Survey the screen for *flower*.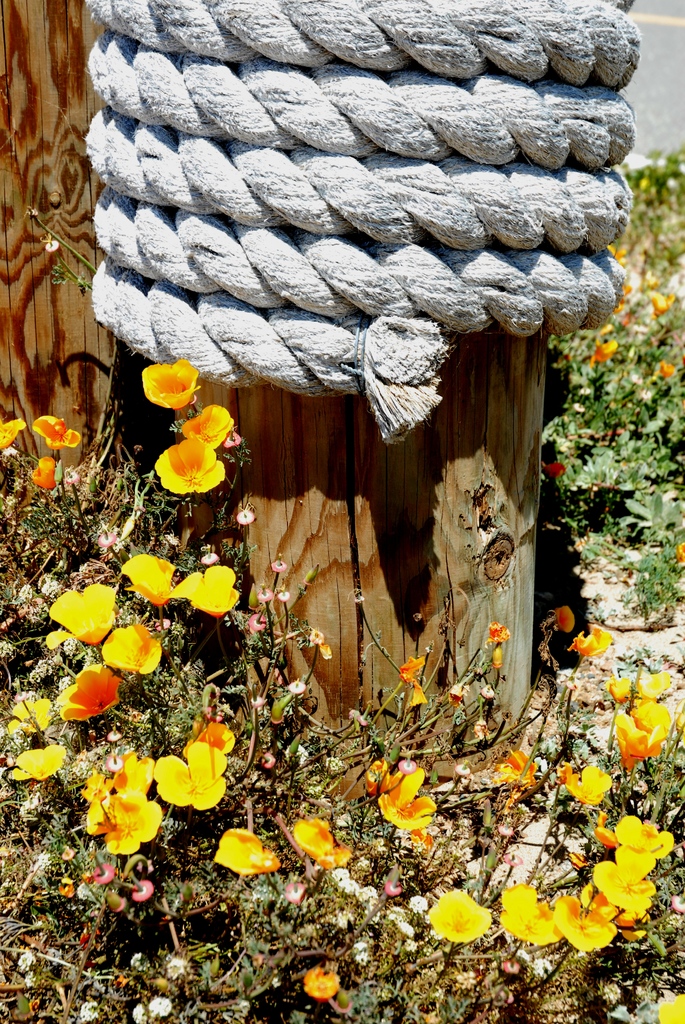
Survey found: [left=98, top=624, right=165, bottom=673].
